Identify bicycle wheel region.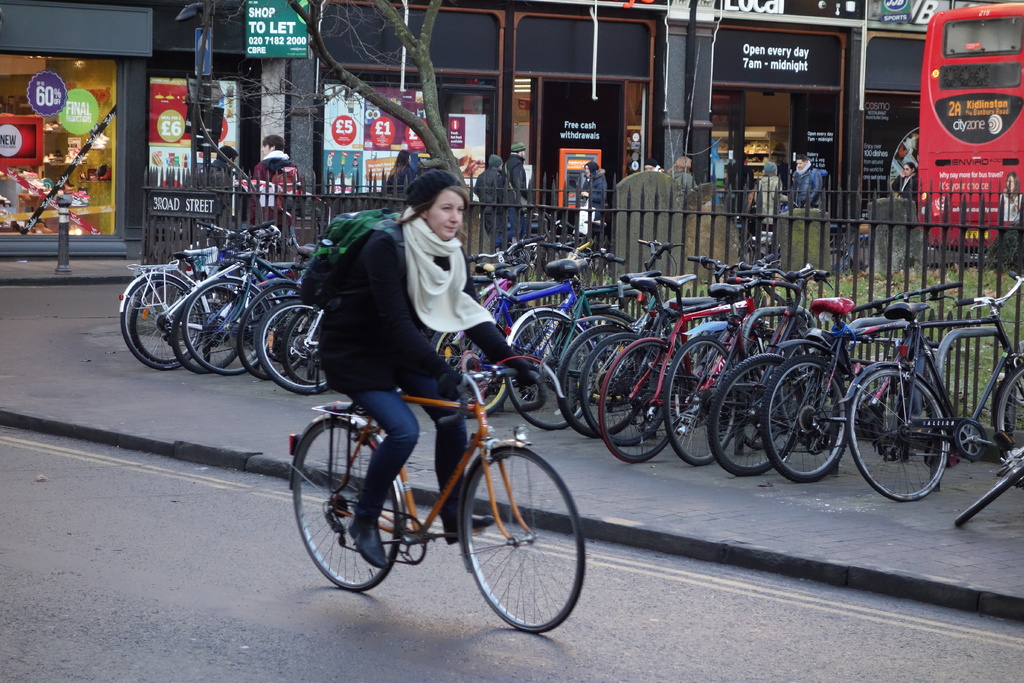
Region: [x1=762, y1=358, x2=854, y2=479].
